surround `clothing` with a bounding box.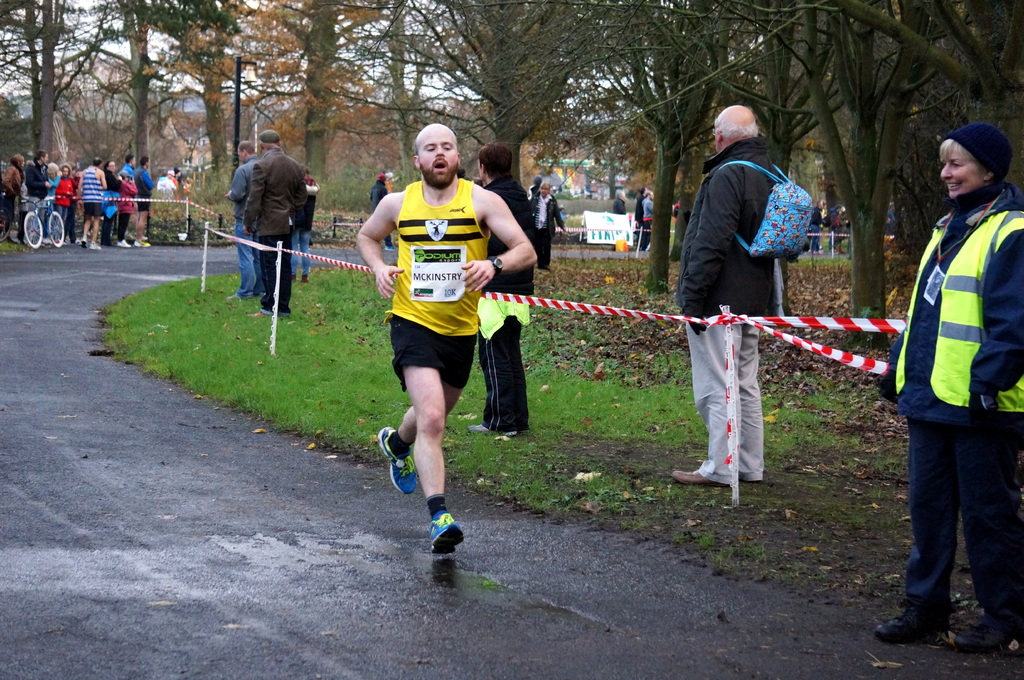
[82, 161, 97, 223].
